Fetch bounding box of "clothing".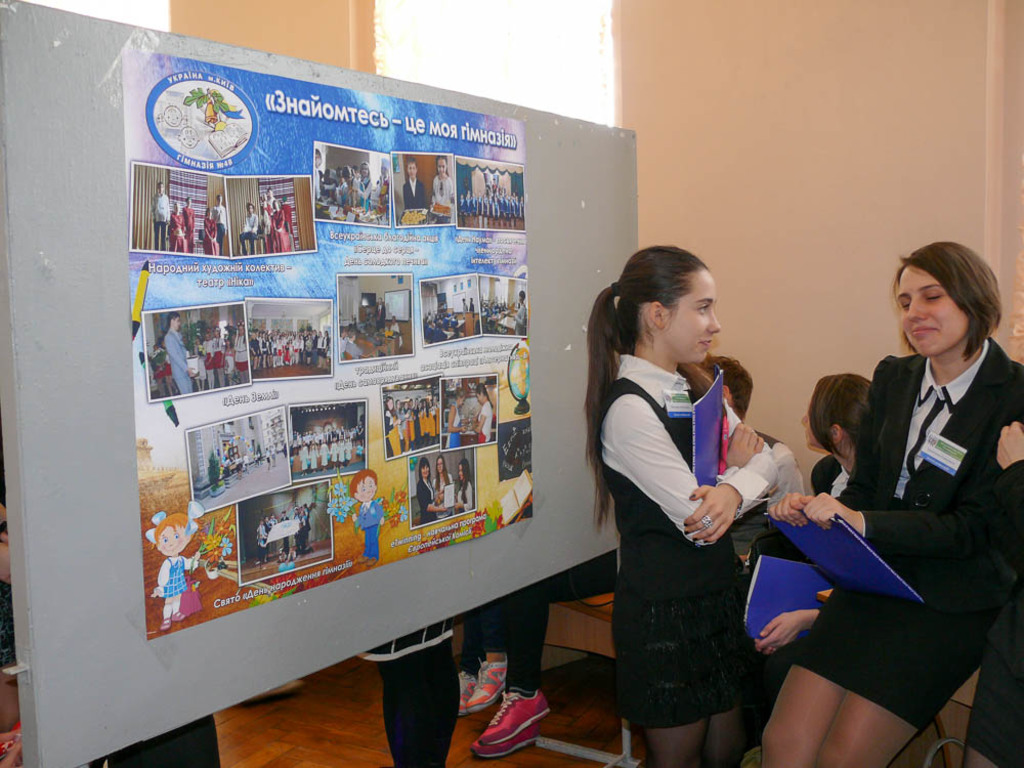
Bbox: box(431, 471, 454, 518).
